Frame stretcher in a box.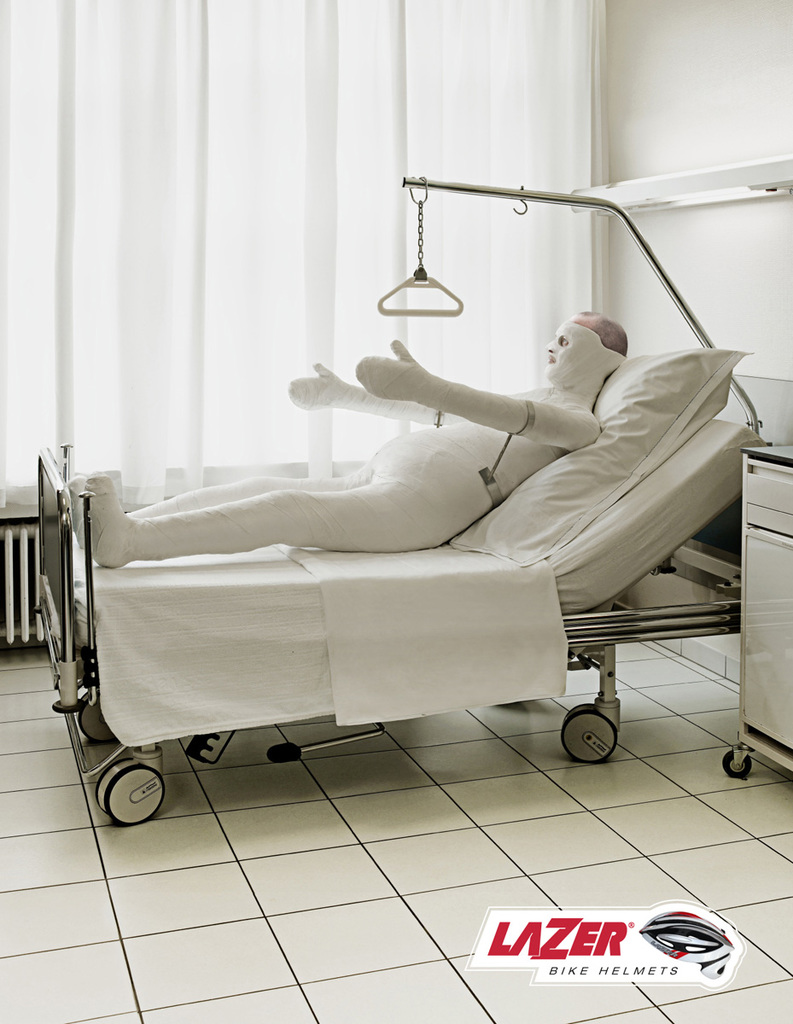
crop(26, 172, 778, 829).
